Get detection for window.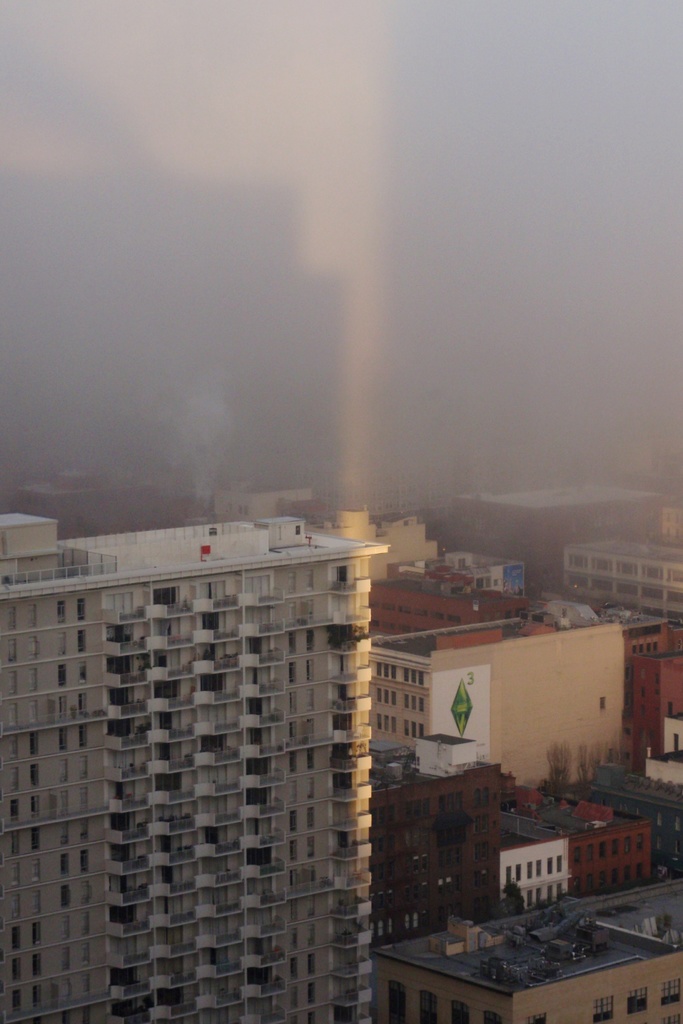
Detection: bbox(625, 989, 651, 1015).
